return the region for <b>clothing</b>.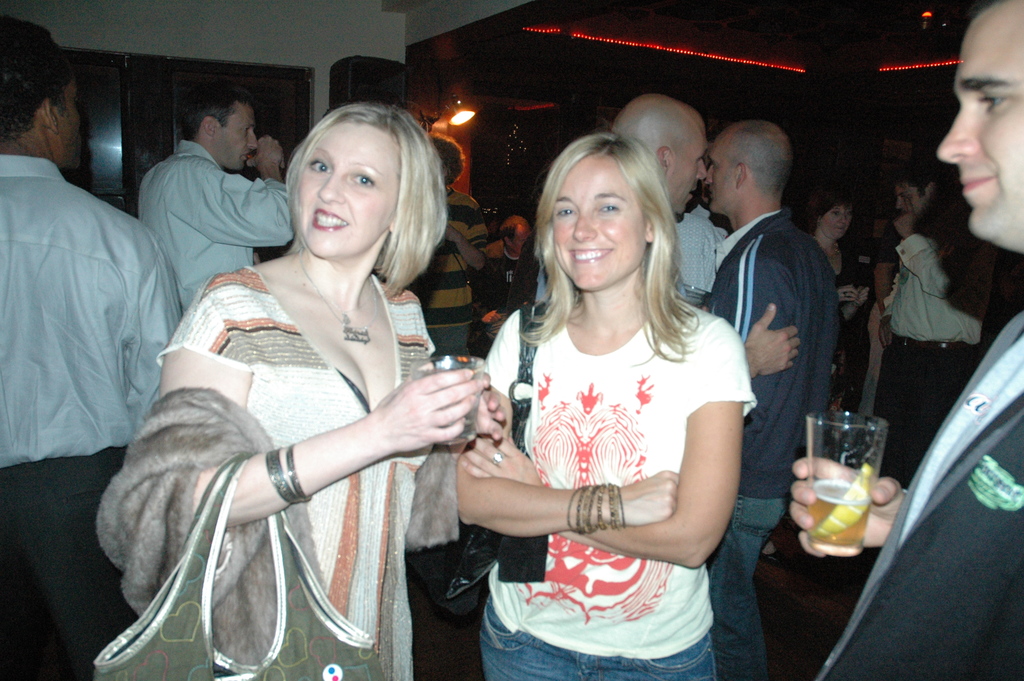
<box>672,211,722,304</box>.
